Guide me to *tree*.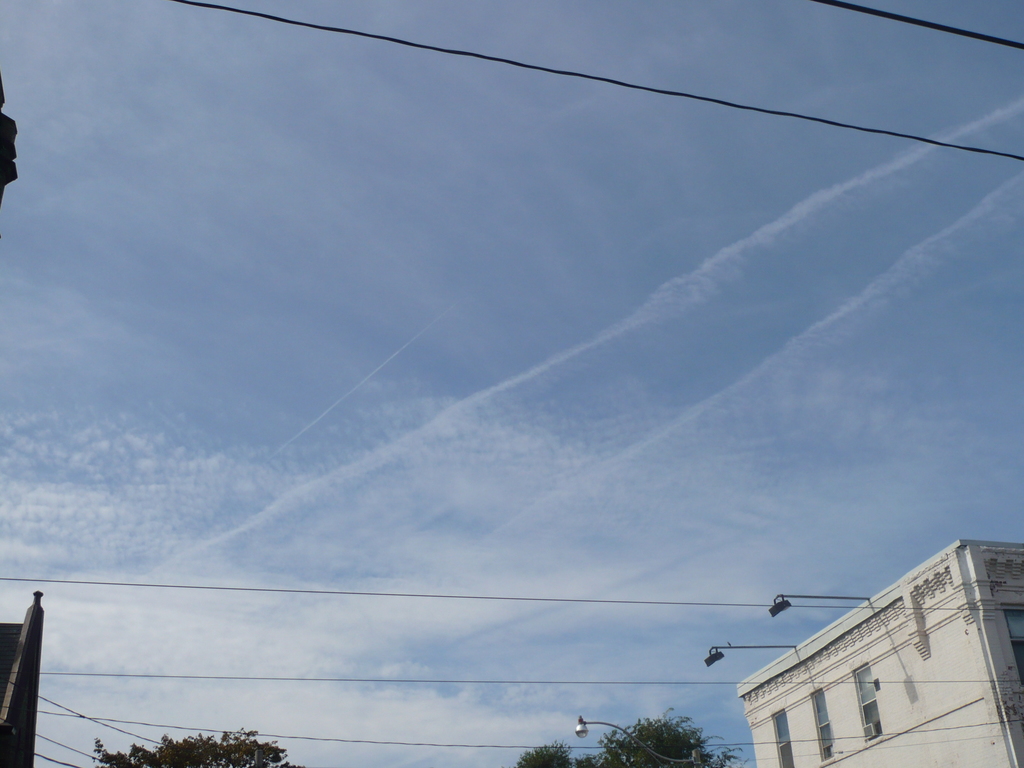
Guidance: [445,705,637,766].
